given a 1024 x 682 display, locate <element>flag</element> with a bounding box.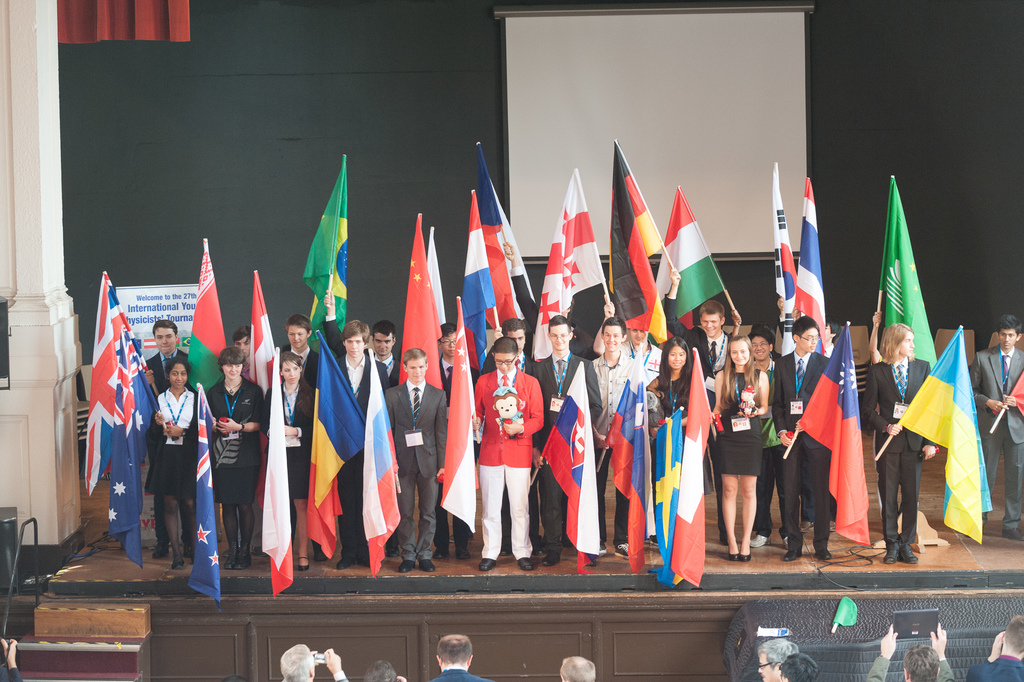
Located: 461 187 499 369.
